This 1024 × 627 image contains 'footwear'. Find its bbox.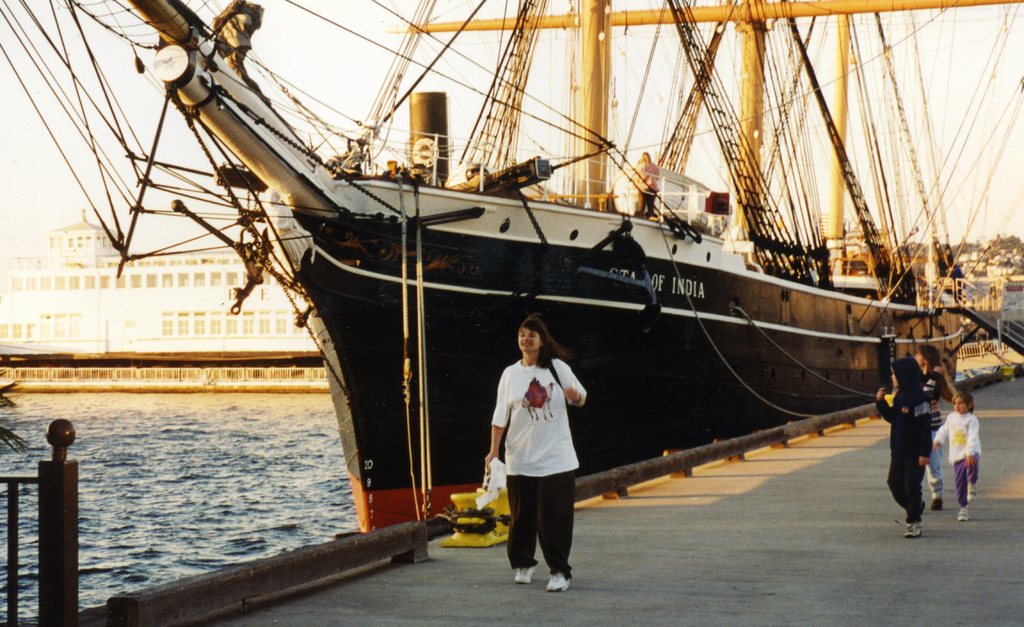
[956,500,977,527].
